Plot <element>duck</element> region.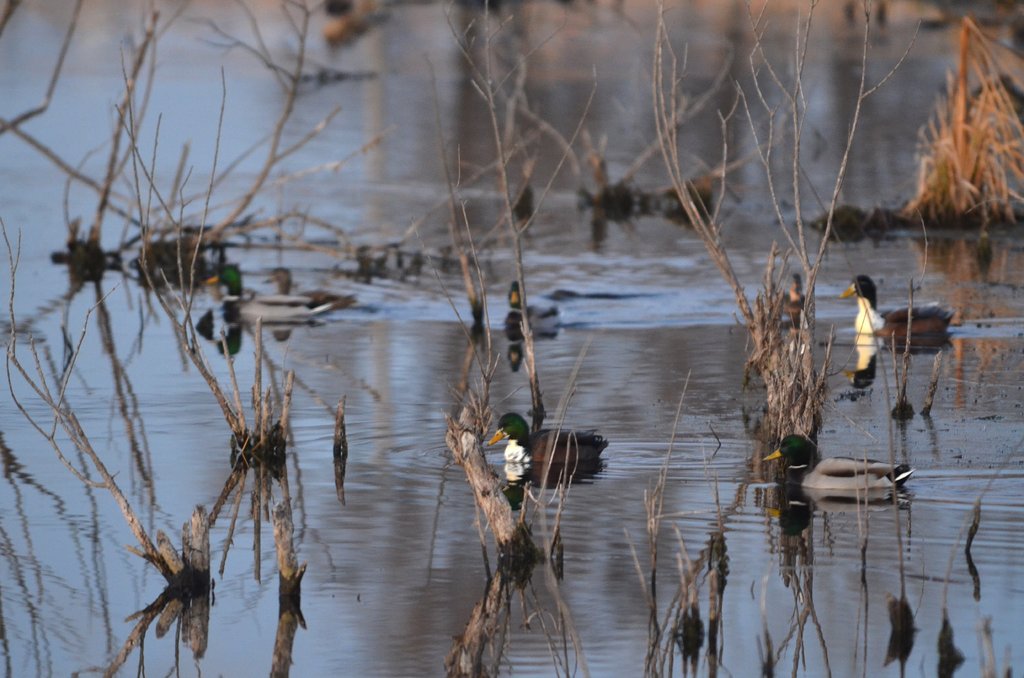
Plotted at bbox=(211, 261, 362, 328).
